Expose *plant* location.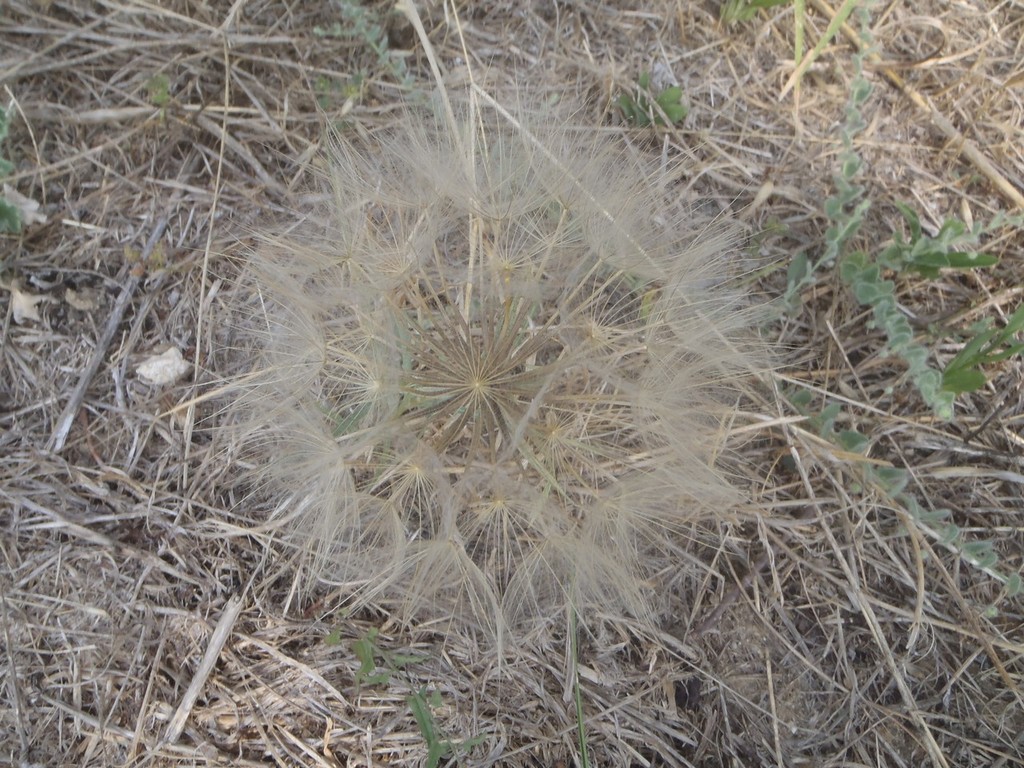
Exposed at 319/604/443/694.
